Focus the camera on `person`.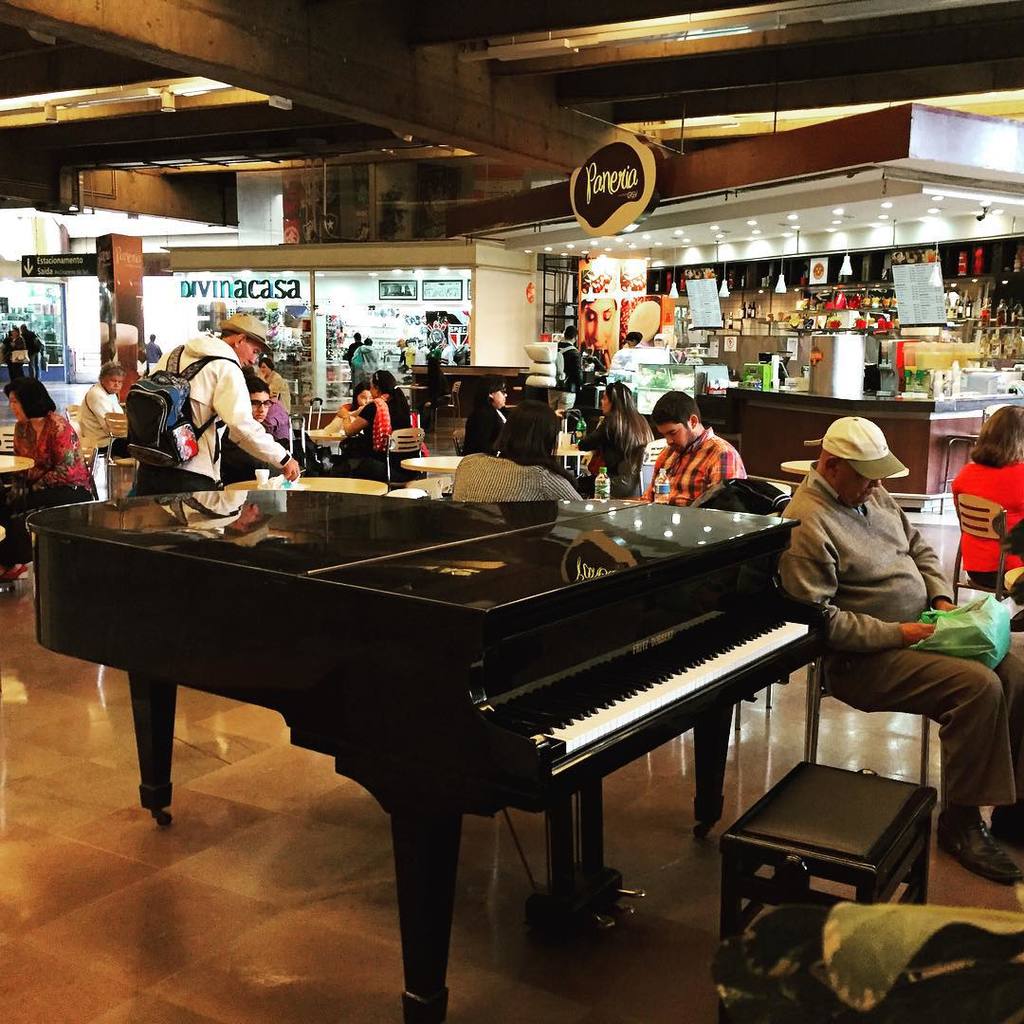
Focus region: detection(571, 375, 649, 506).
